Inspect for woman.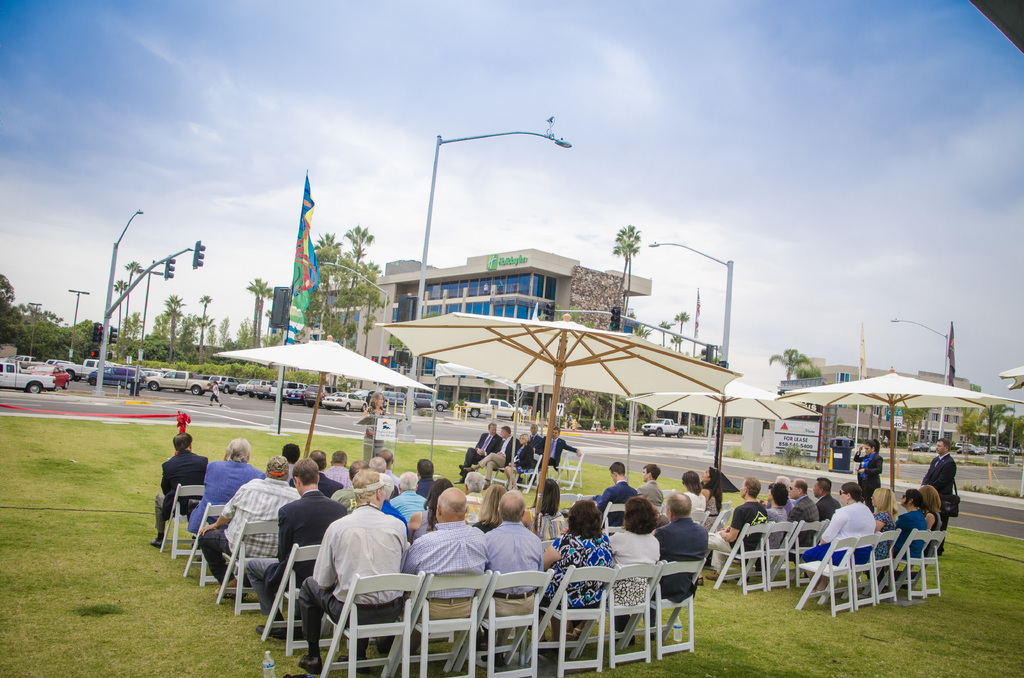
Inspection: BBox(539, 496, 619, 665).
